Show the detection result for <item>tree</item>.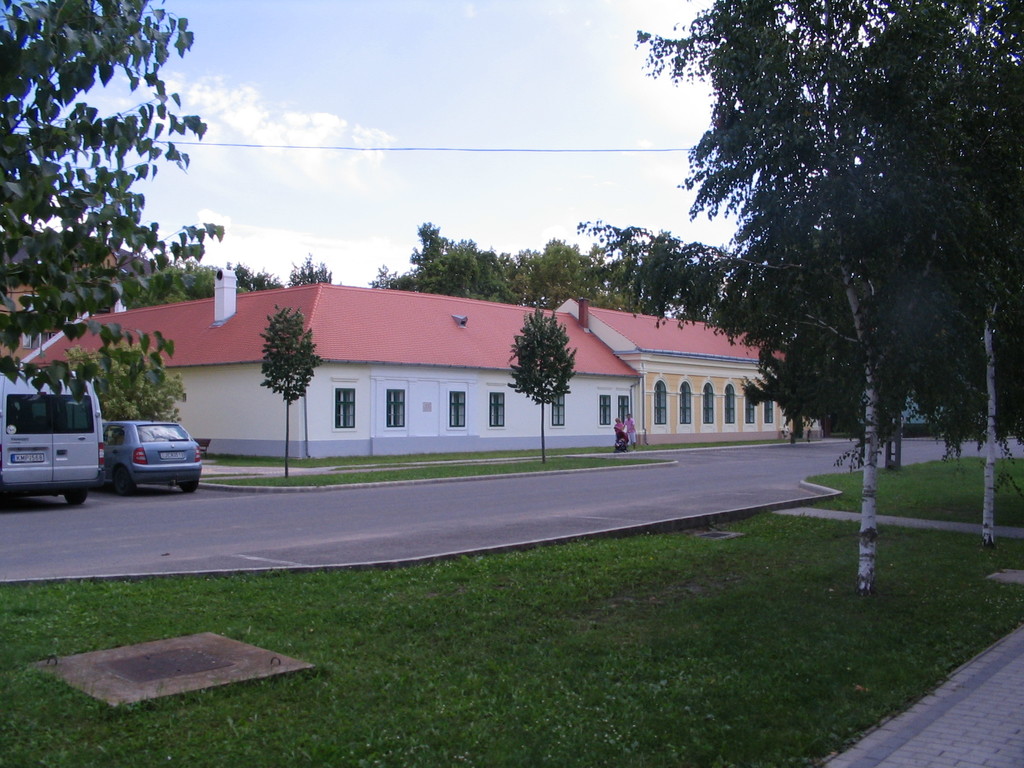
crop(513, 289, 579, 431).
